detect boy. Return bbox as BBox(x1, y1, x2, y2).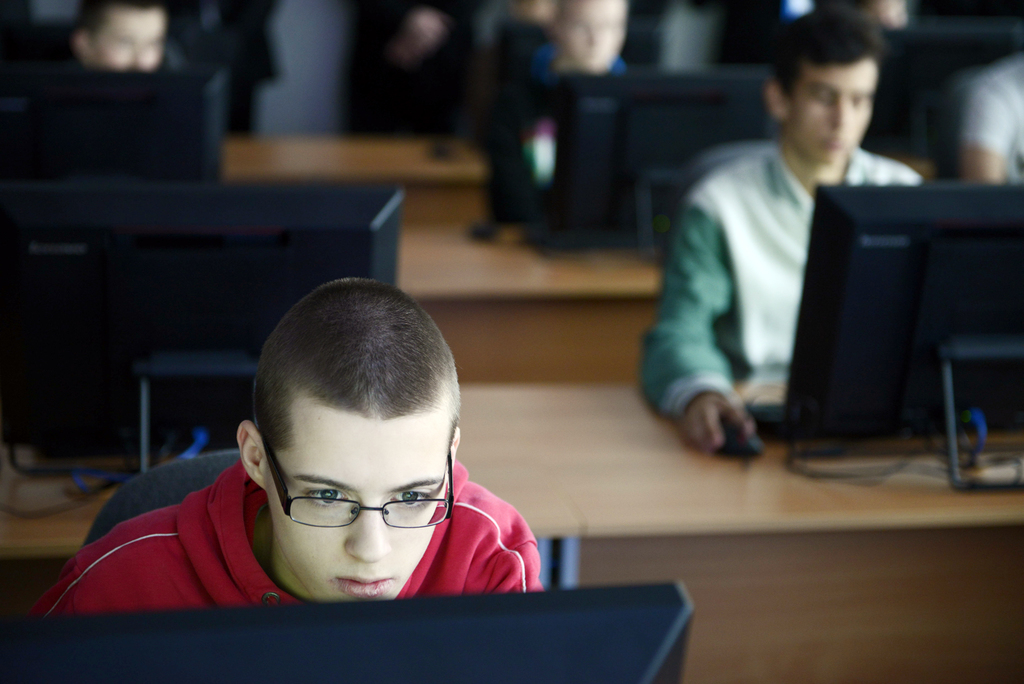
BBox(646, 15, 926, 457).
